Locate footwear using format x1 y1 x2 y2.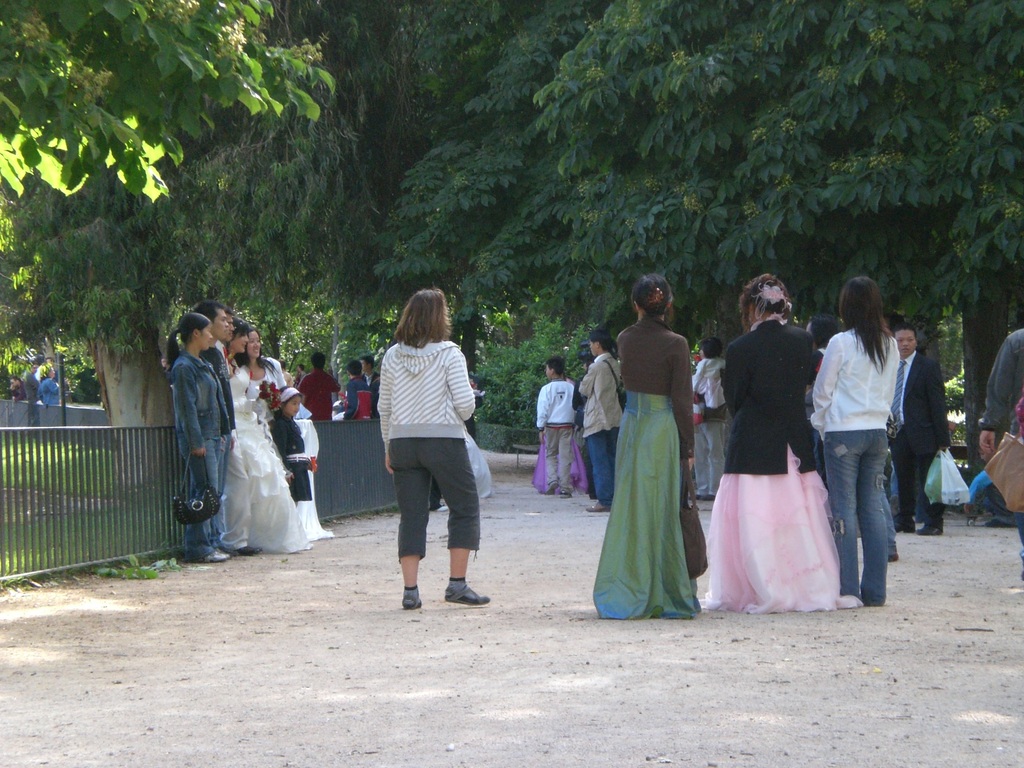
691 493 706 501.
